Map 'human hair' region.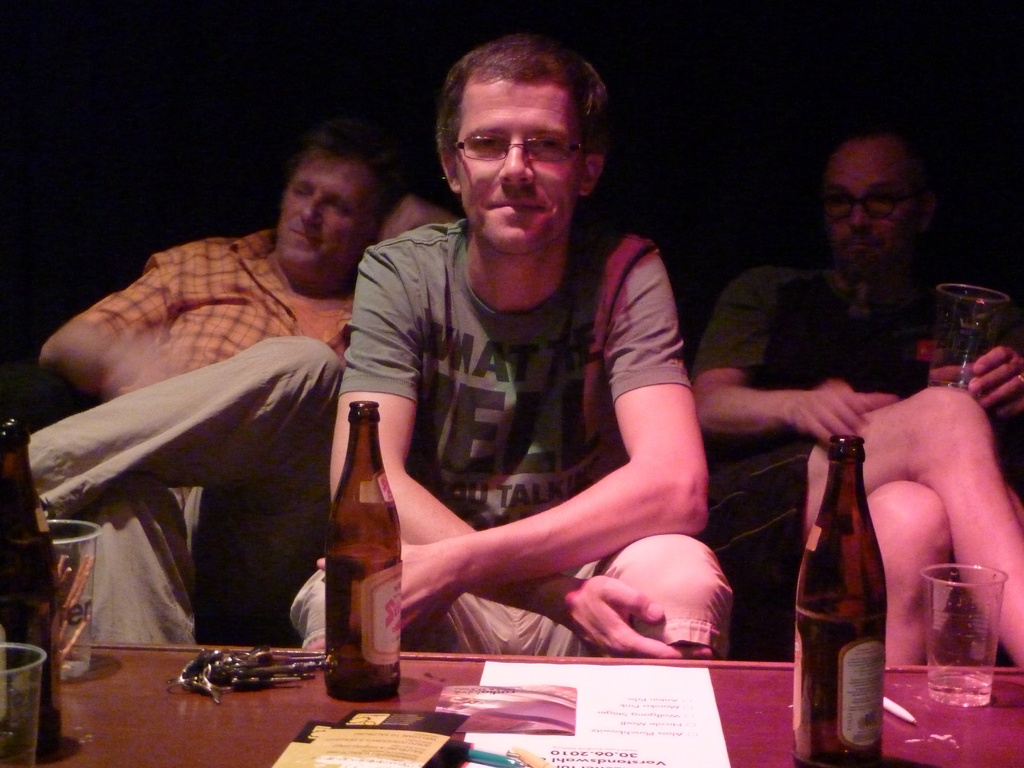
Mapped to [303, 125, 406, 202].
